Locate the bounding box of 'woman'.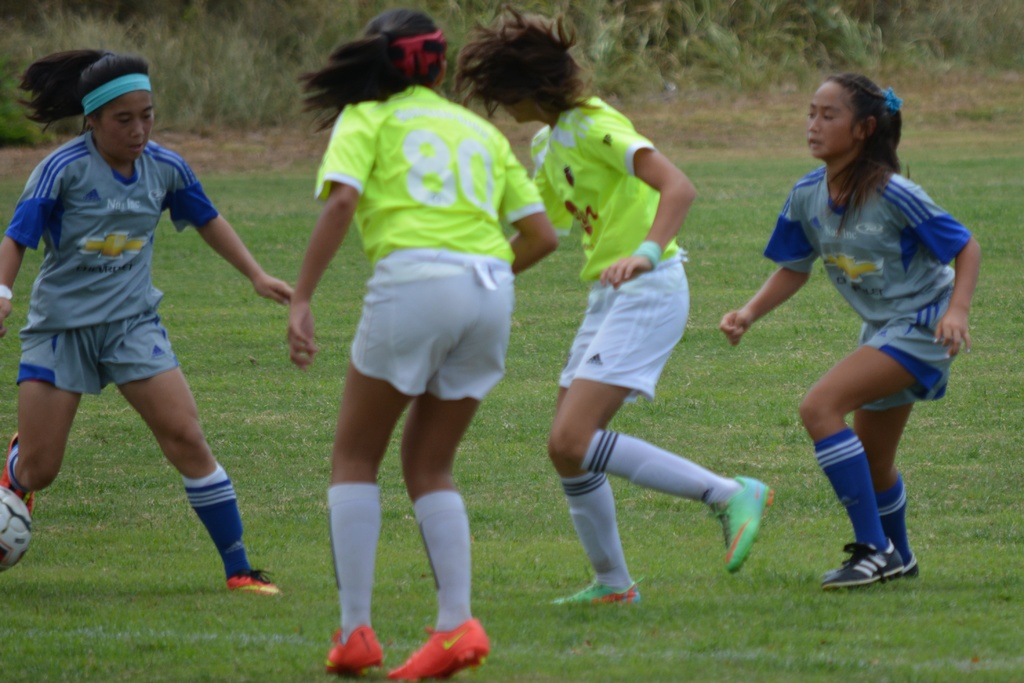
Bounding box: [283, 4, 557, 682].
